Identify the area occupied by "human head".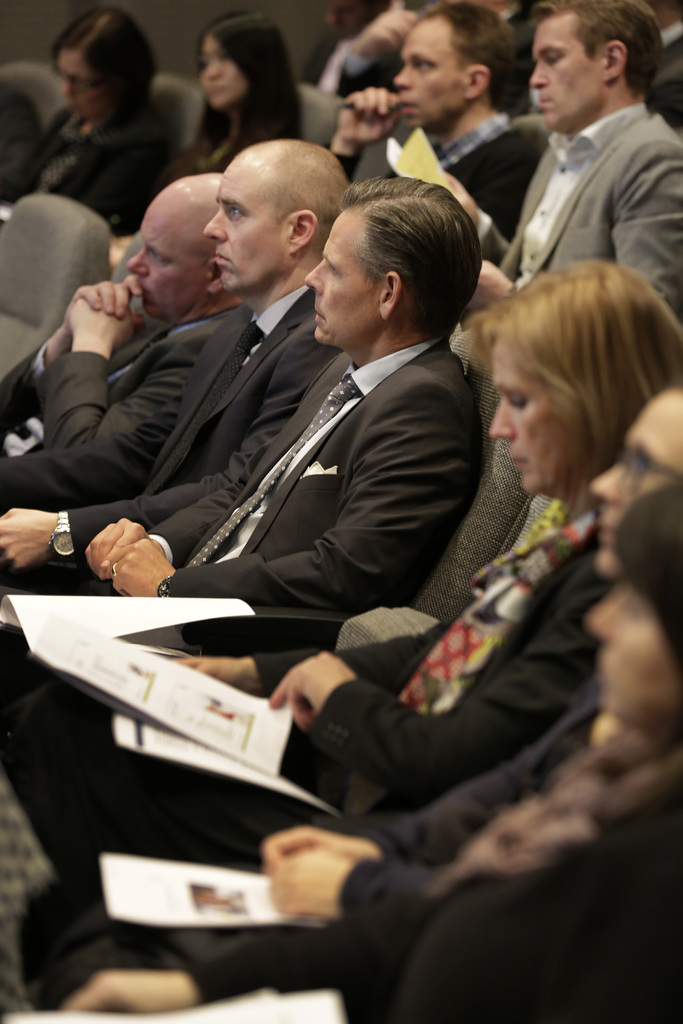
Area: Rect(393, 4, 514, 132).
